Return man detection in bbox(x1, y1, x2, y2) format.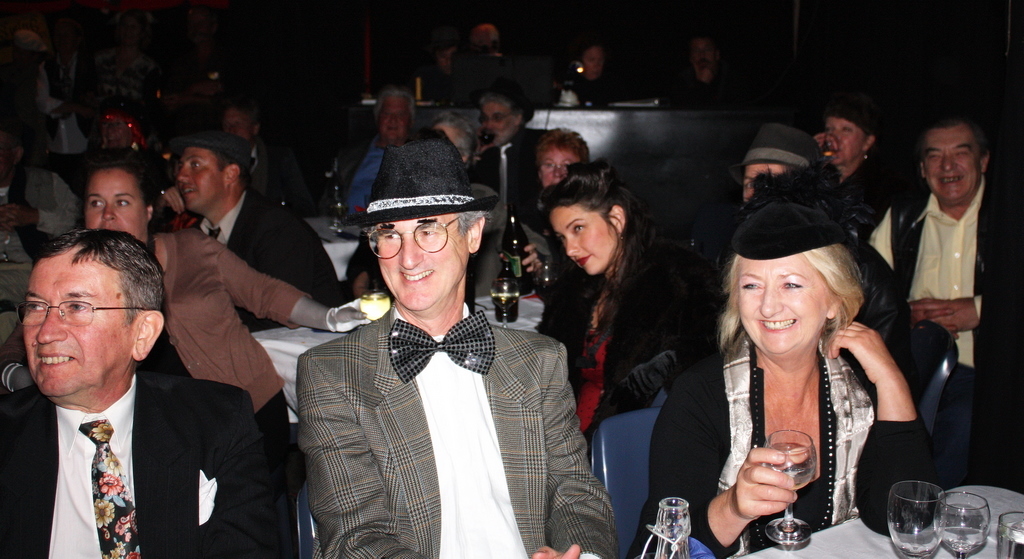
bbox(179, 134, 337, 335).
